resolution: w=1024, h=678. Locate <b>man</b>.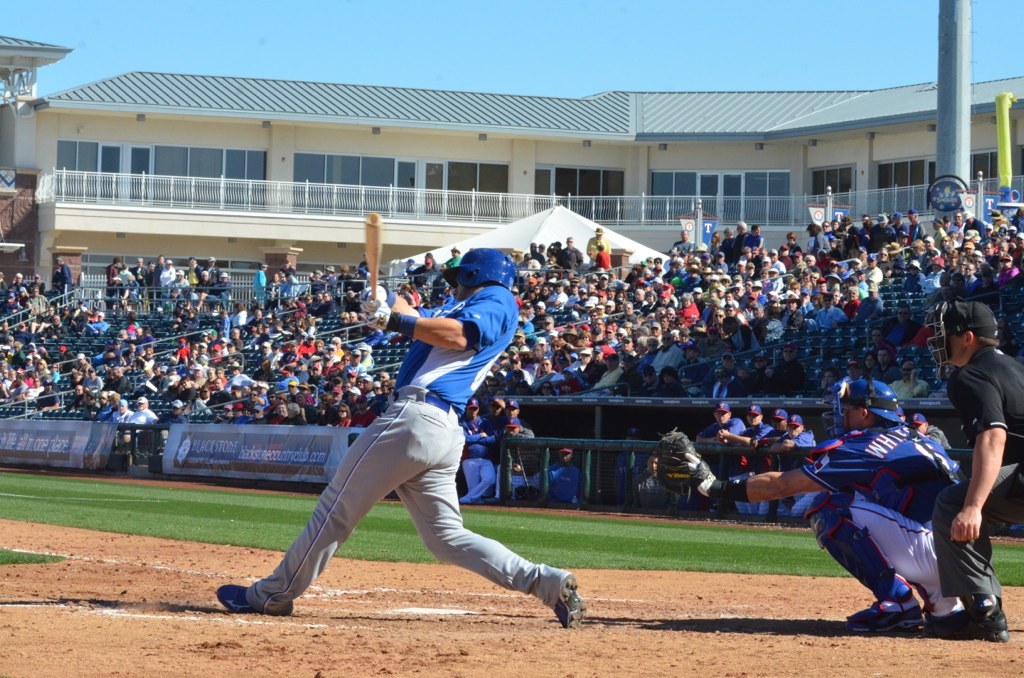
box(575, 320, 590, 332).
